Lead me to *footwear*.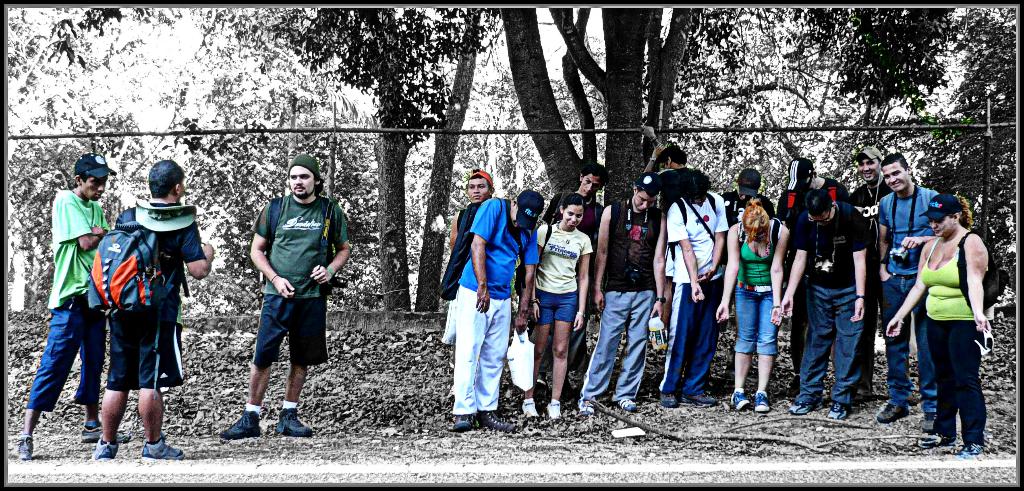
Lead to BBox(680, 392, 719, 405).
